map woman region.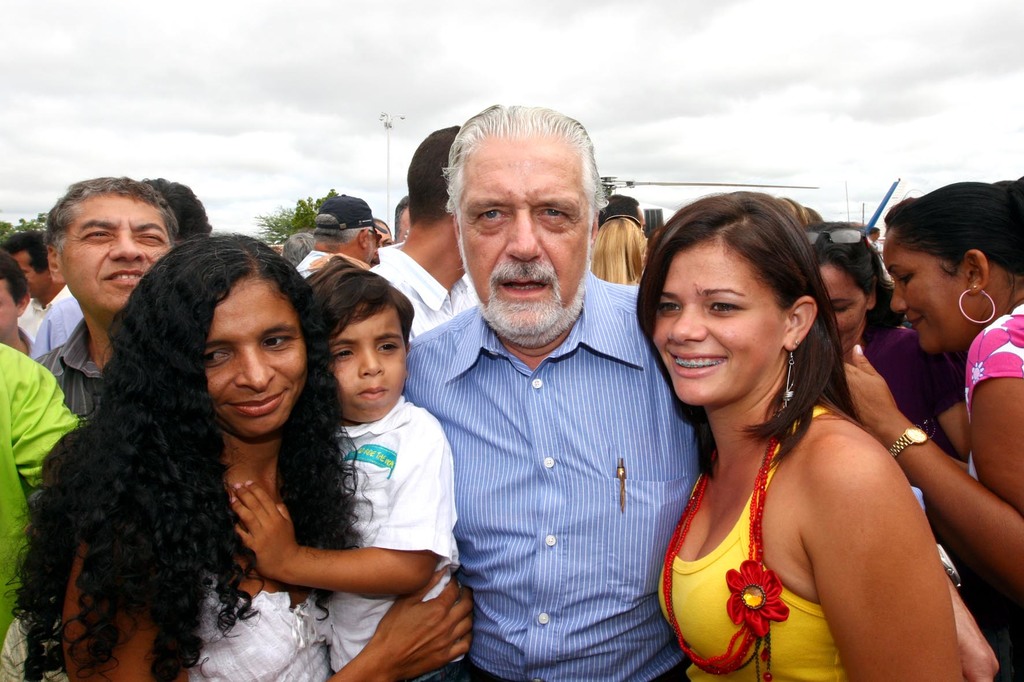
Mapped to bbox=[812, 216, 982, 486].
